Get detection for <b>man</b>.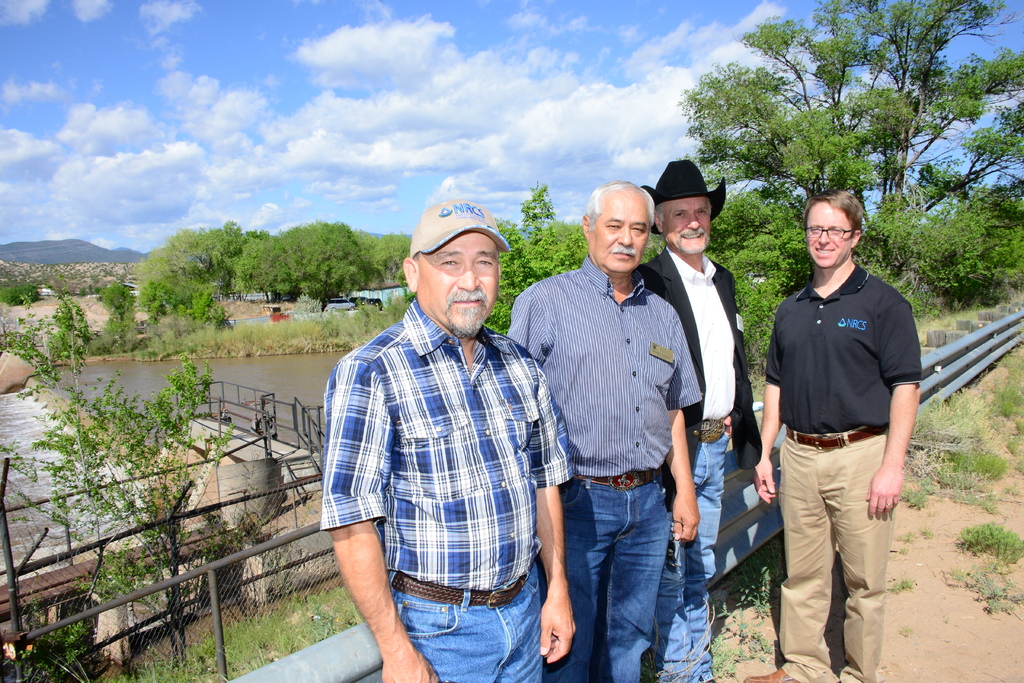
Detection: bbox=[744, 188, 921, 682].
